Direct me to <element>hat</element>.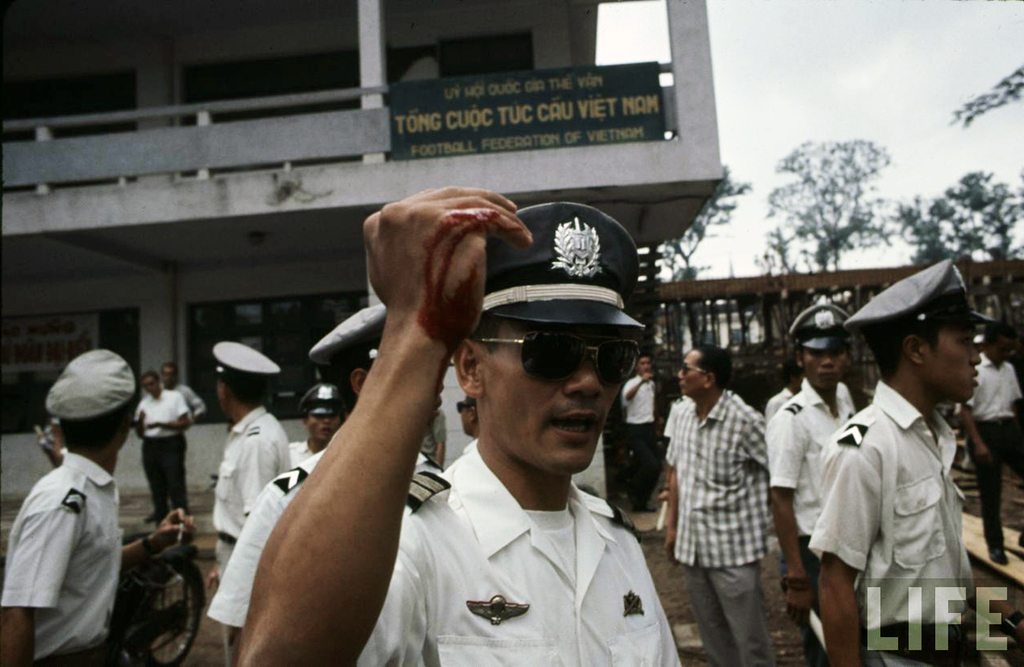
Direction: select_region(787, 305, 849, 353).
